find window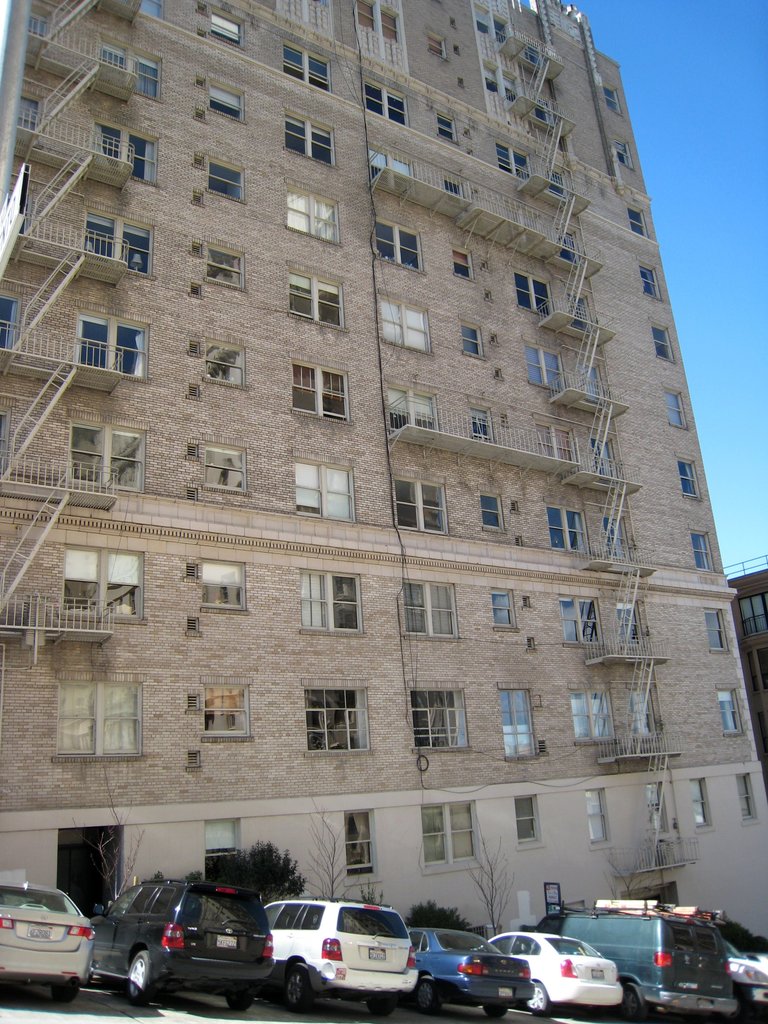
select_region(597, 78, 627, 116)
